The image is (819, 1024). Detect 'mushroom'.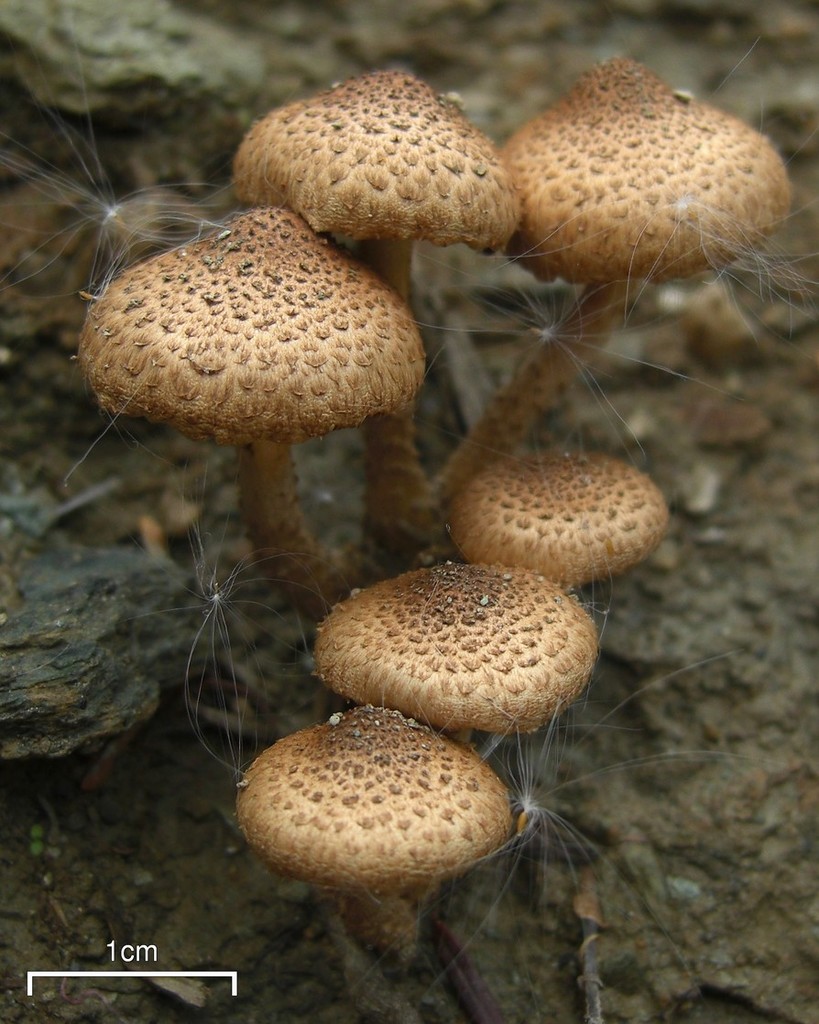
Detection: bbox=(68, 202, 420, 604).
